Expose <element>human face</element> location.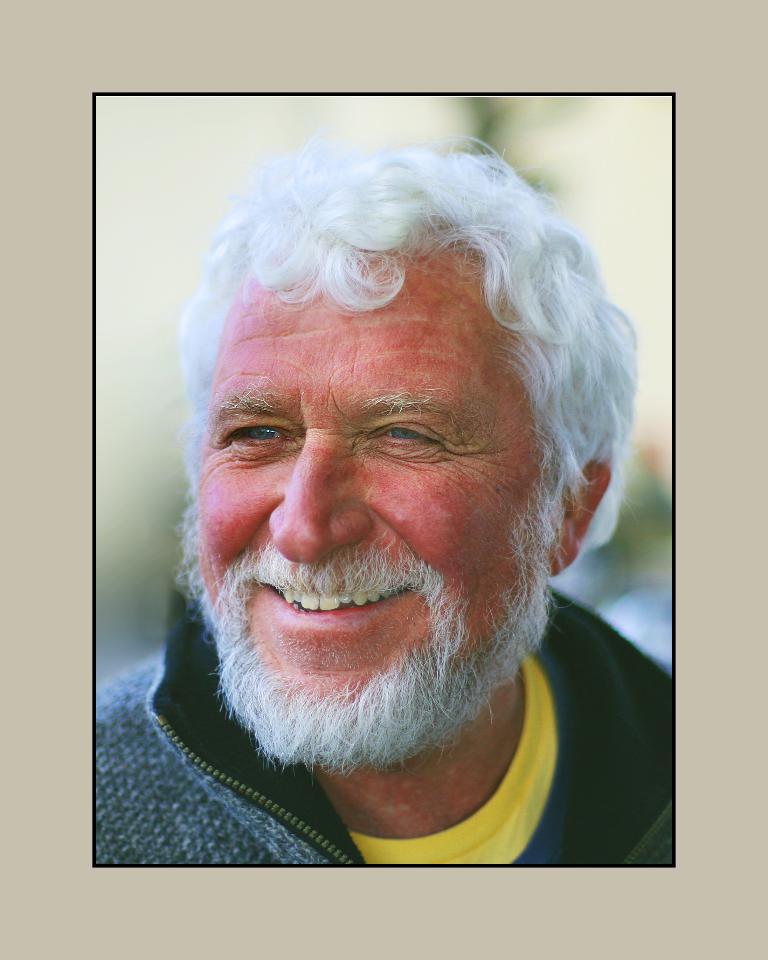
Exposed at (left=173, top=213, right=587, bottom=758).
